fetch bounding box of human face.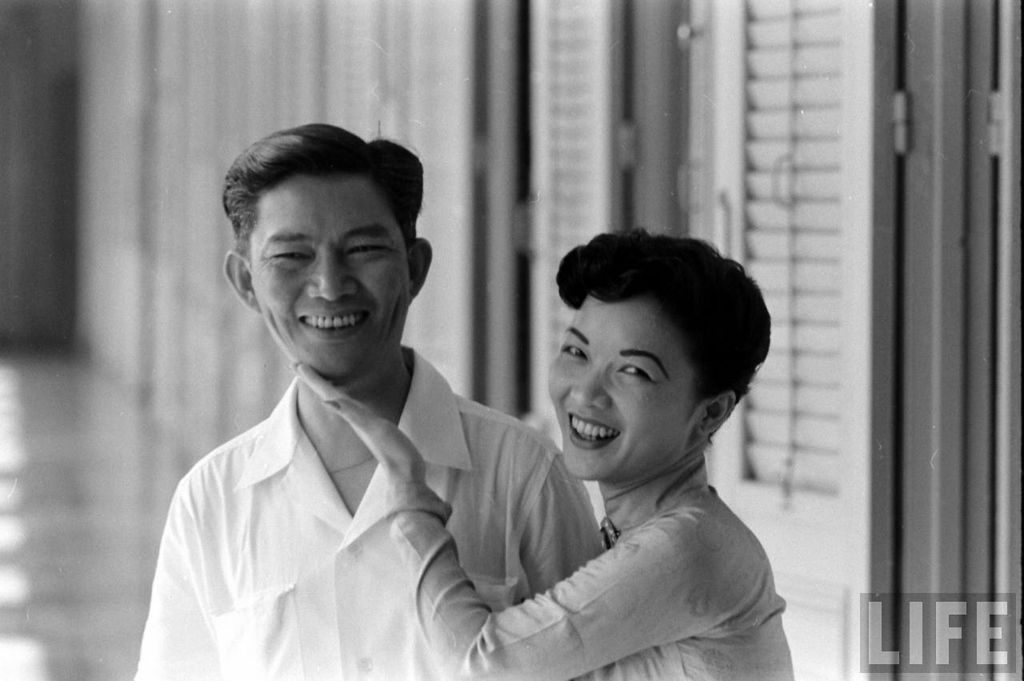
Bbox: detection(547, 304, 700, 483).
